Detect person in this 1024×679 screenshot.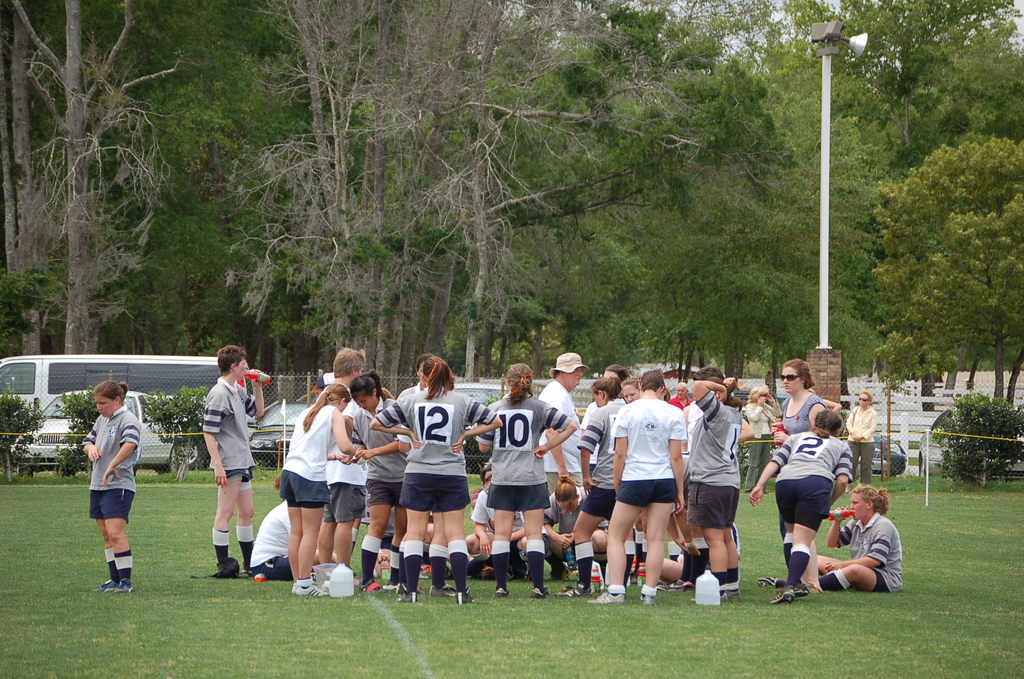
Detection: (x1=74, y1=372, x2=139, y2=597).
